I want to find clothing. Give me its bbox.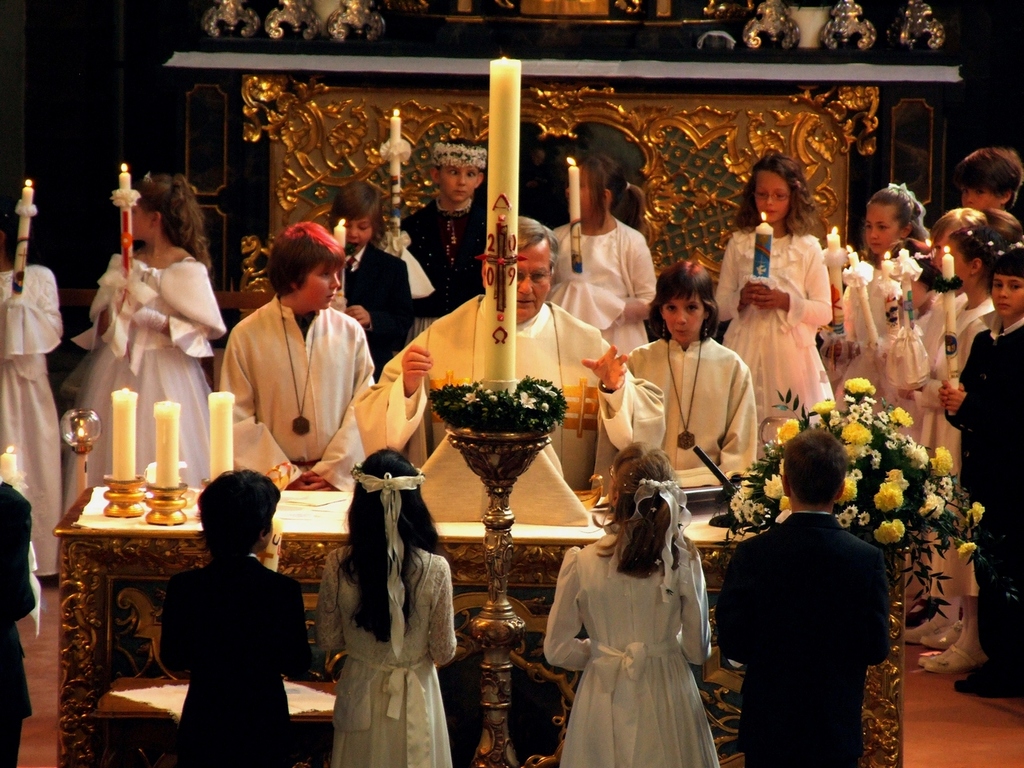
l=78, t=249, r=232, b=490.
